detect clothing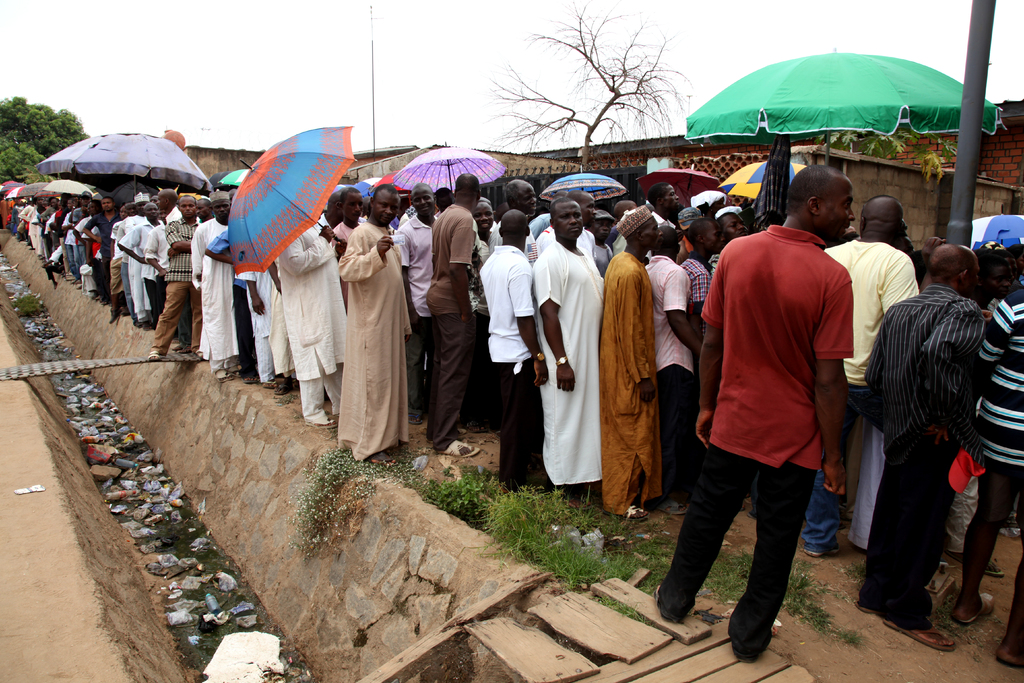
left=531, top=238, right=607, bottom=483
